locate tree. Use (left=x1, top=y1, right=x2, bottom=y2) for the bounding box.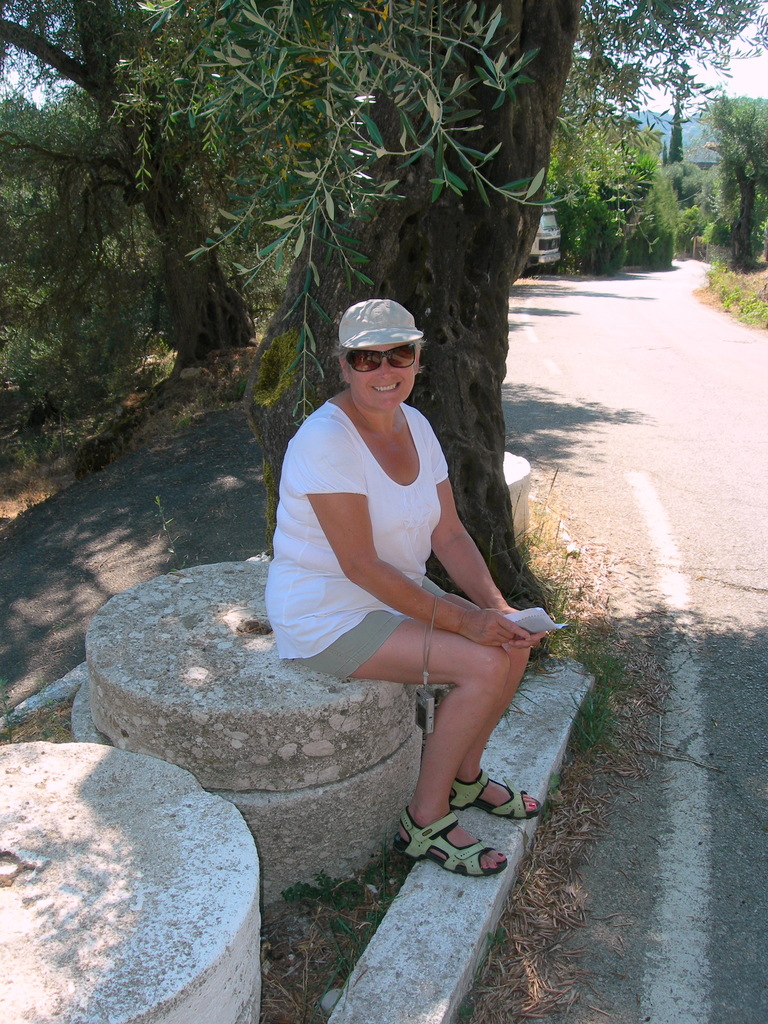
(left=114, top=0, right=767, bottom=614).
